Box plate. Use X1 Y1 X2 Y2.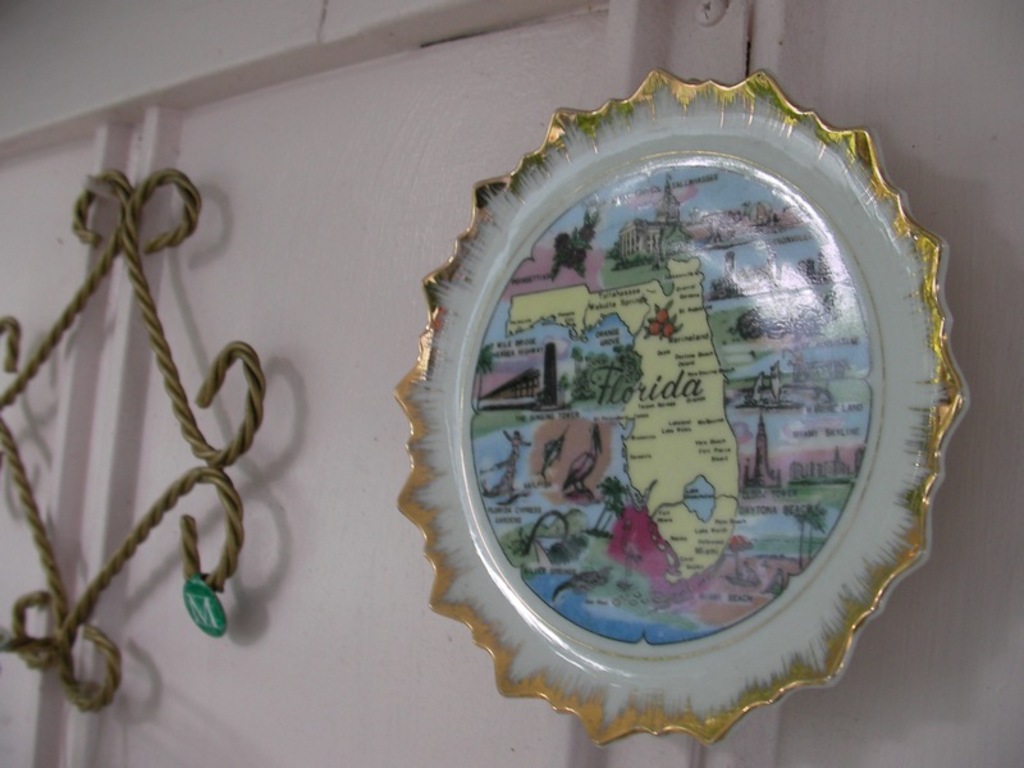
398 33 983 721.
